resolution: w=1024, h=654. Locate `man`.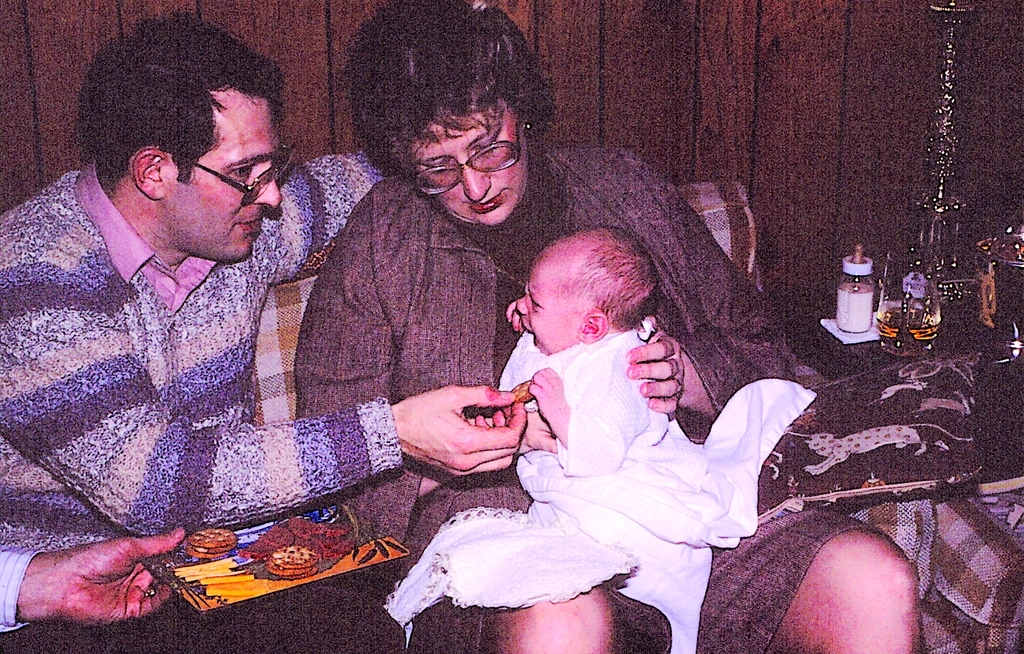
left=0, top=14, right=530, bottom=559.
